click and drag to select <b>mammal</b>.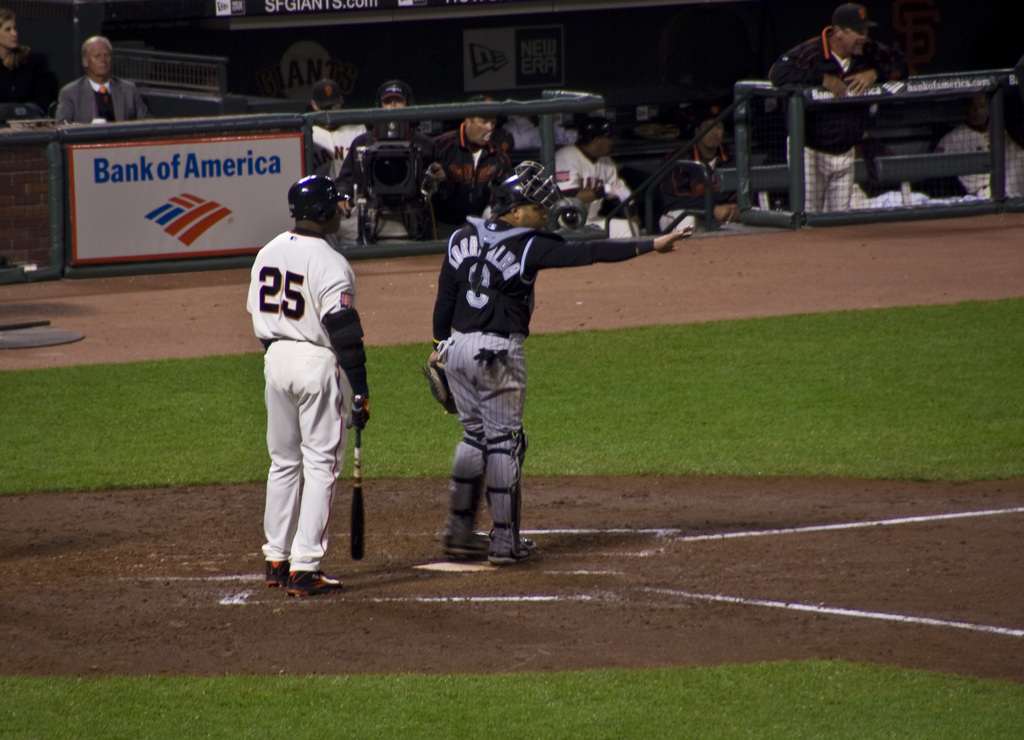
Selection: <box>552,111,636,231</box>.
